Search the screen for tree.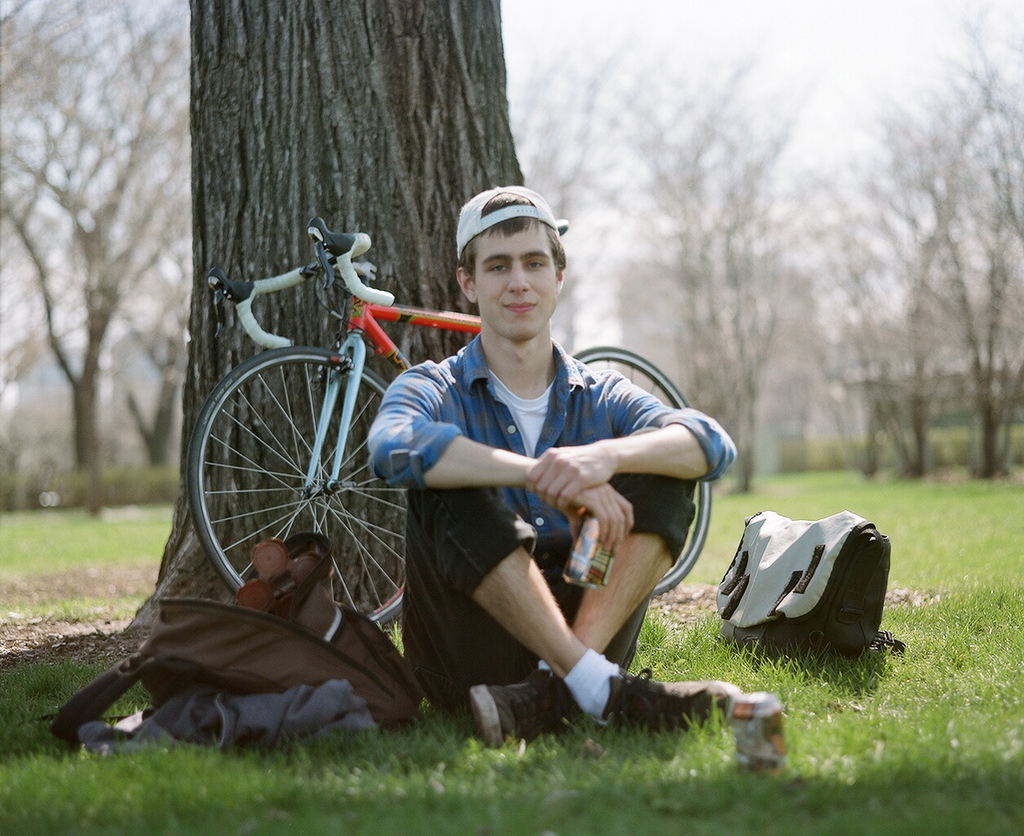
Found at 115,0,530,632.
